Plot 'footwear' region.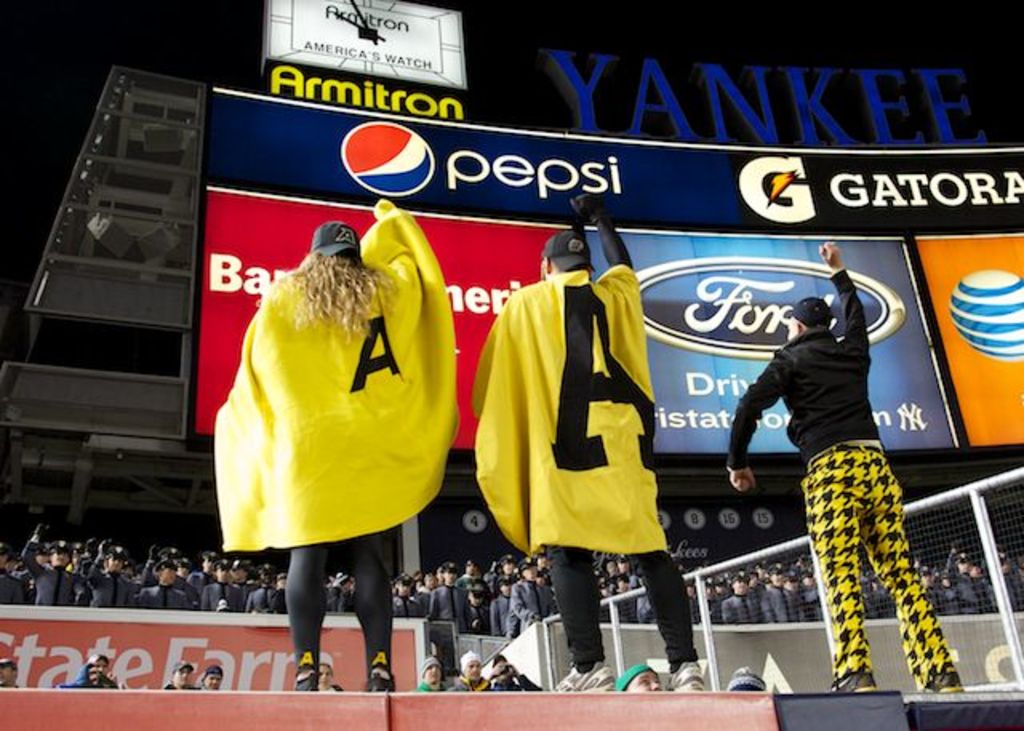
Plotted at box(283, 672, 323, 691).
